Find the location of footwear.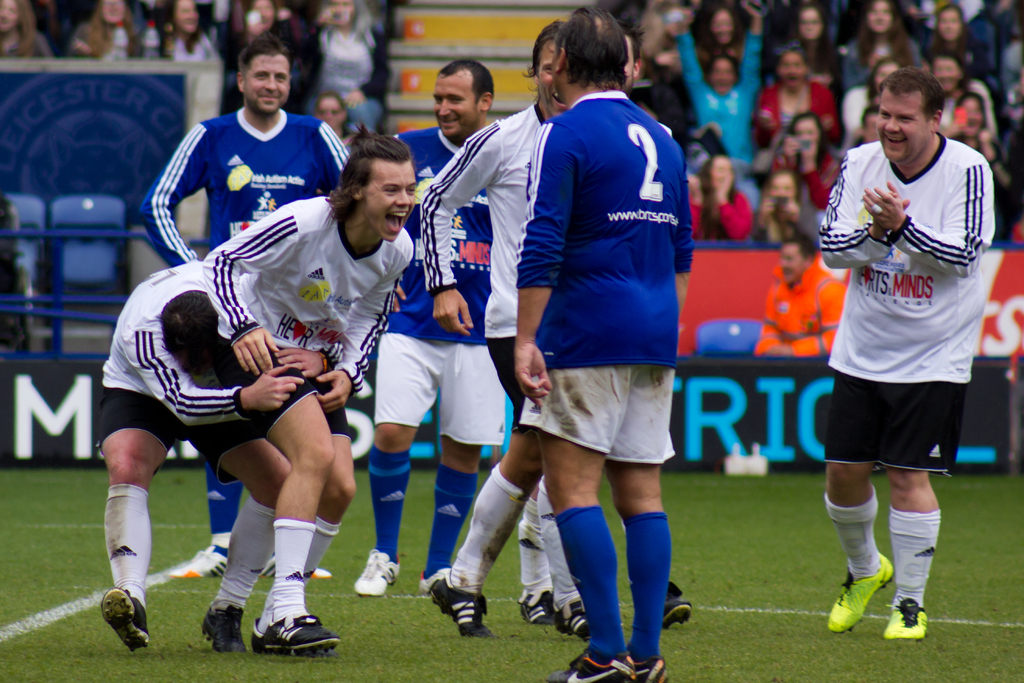
Location: Rect(351, 550, 401, 598).
